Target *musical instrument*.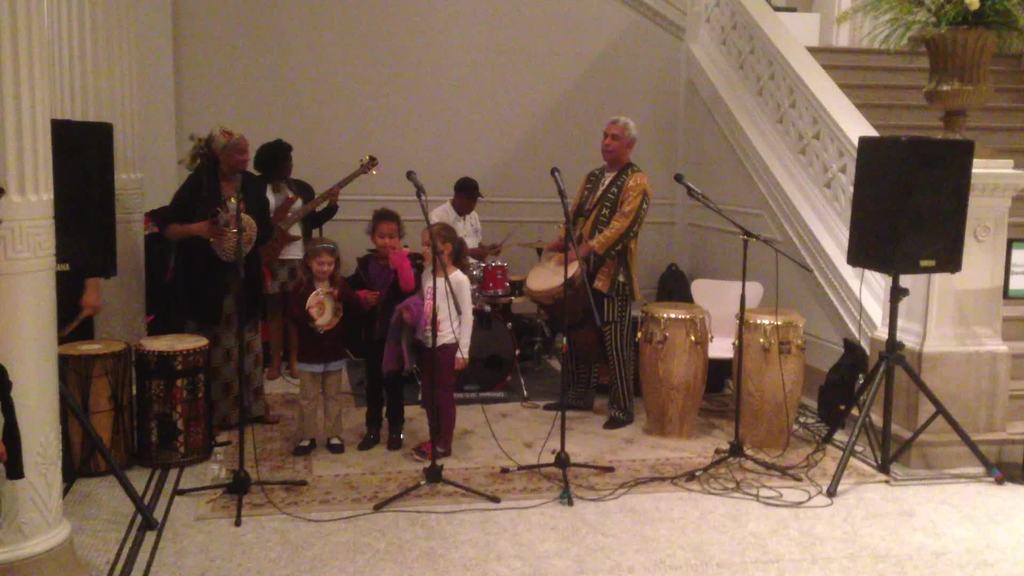
Target region: Rect(212, 204, 266, 264).
